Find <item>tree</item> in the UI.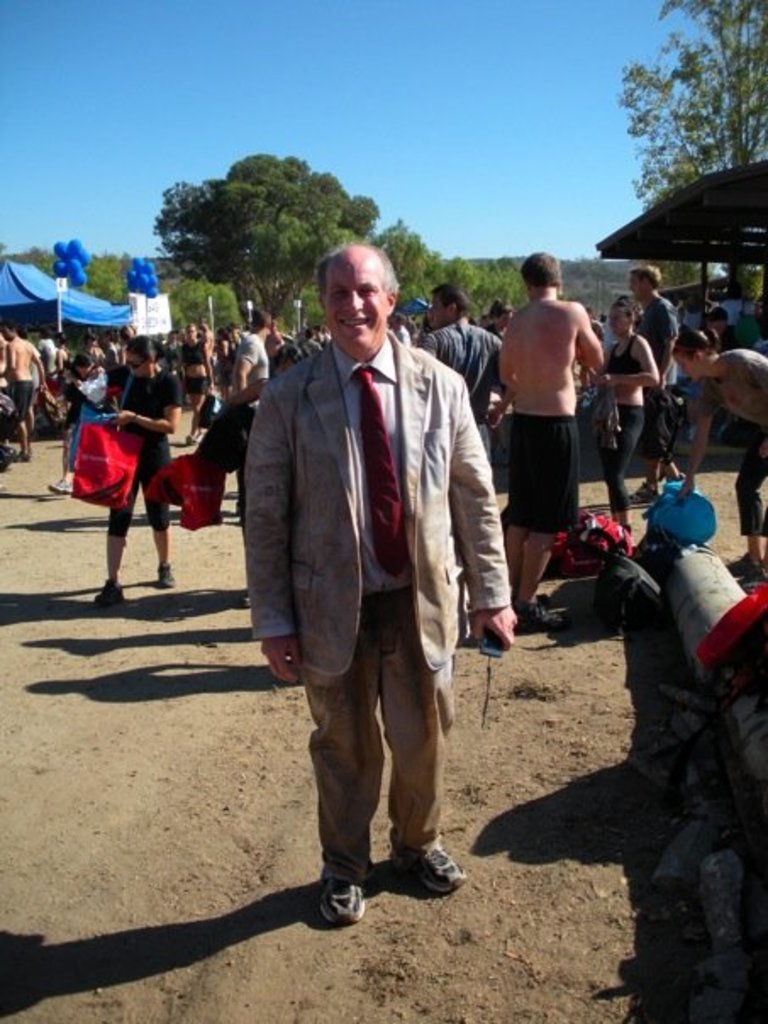
UI element at [left=144, top=146, right=373, bottom=329].
